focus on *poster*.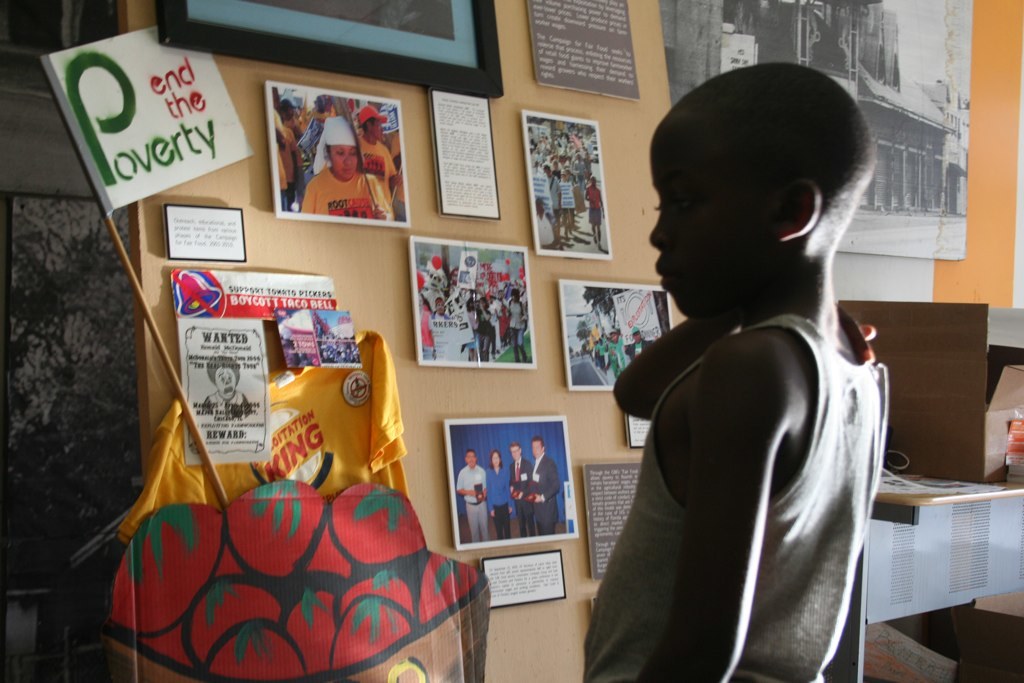
Focused at locate(261, 83, 412, 223).
